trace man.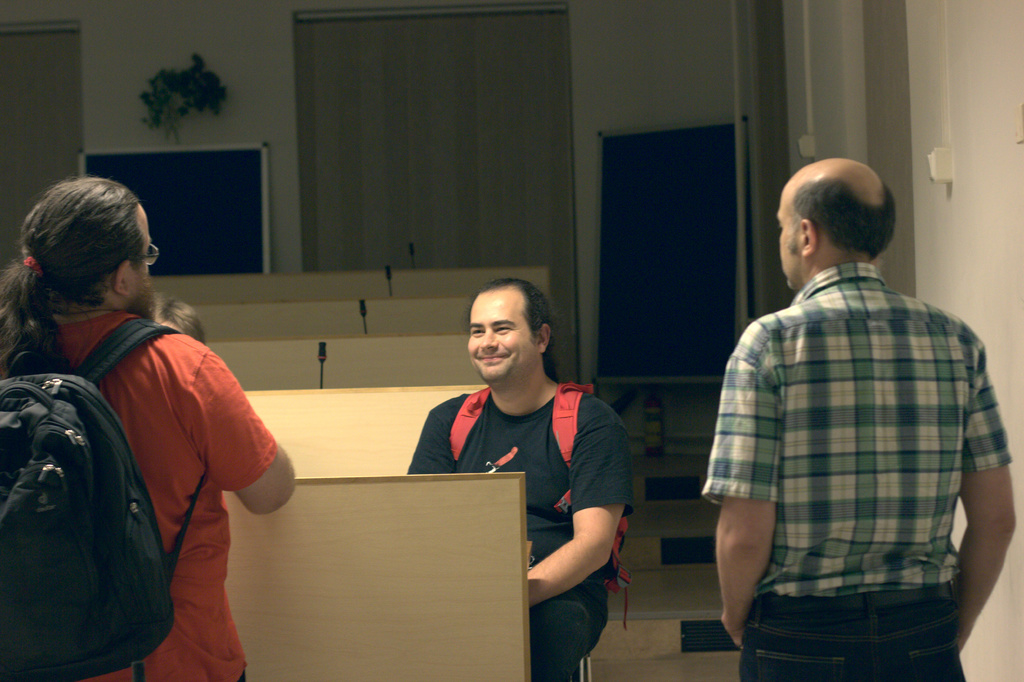
Traced to left=717, top=103, right=995, bottom=670.
